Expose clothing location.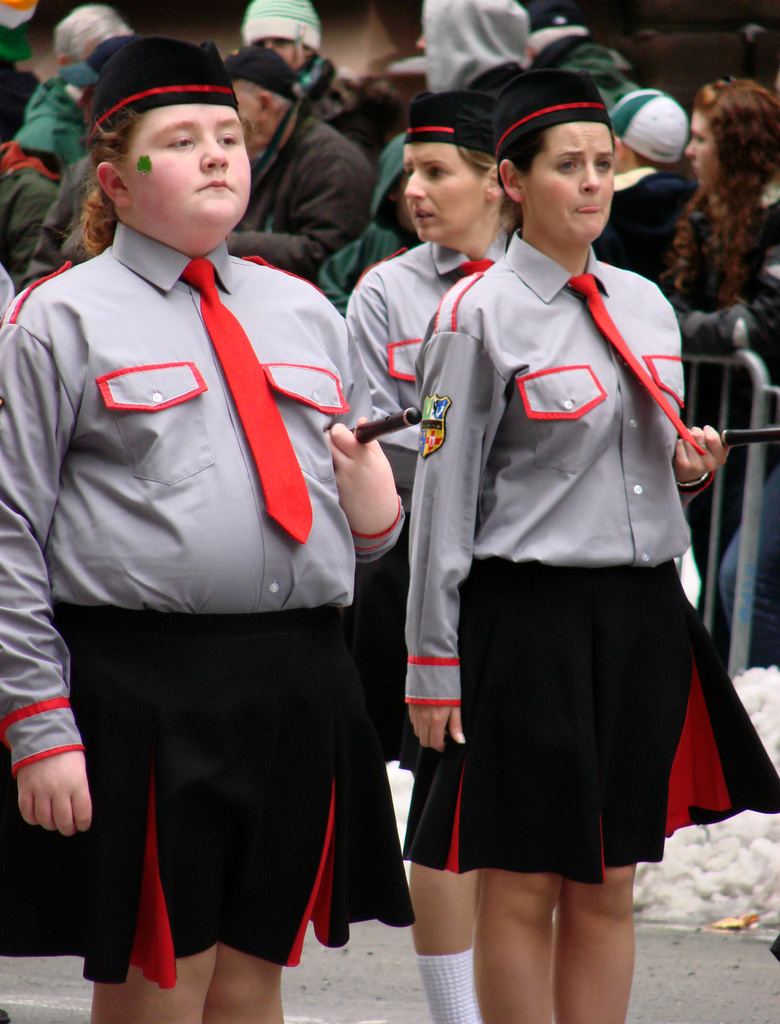
Exposed at BBox(299, 68, 397, 150).
